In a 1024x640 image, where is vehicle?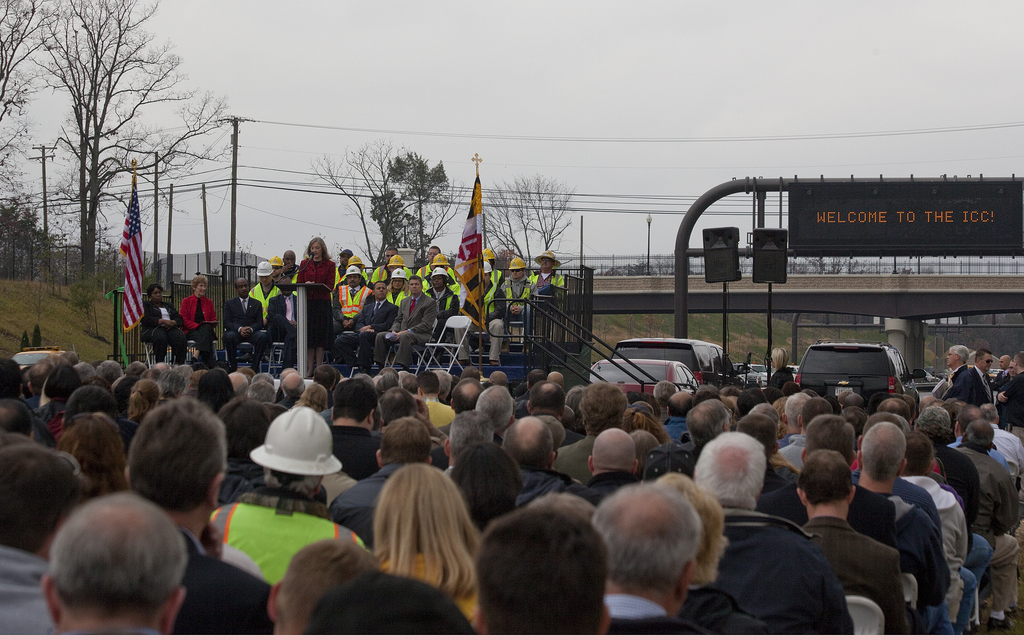
917, 370, 945, 388.
